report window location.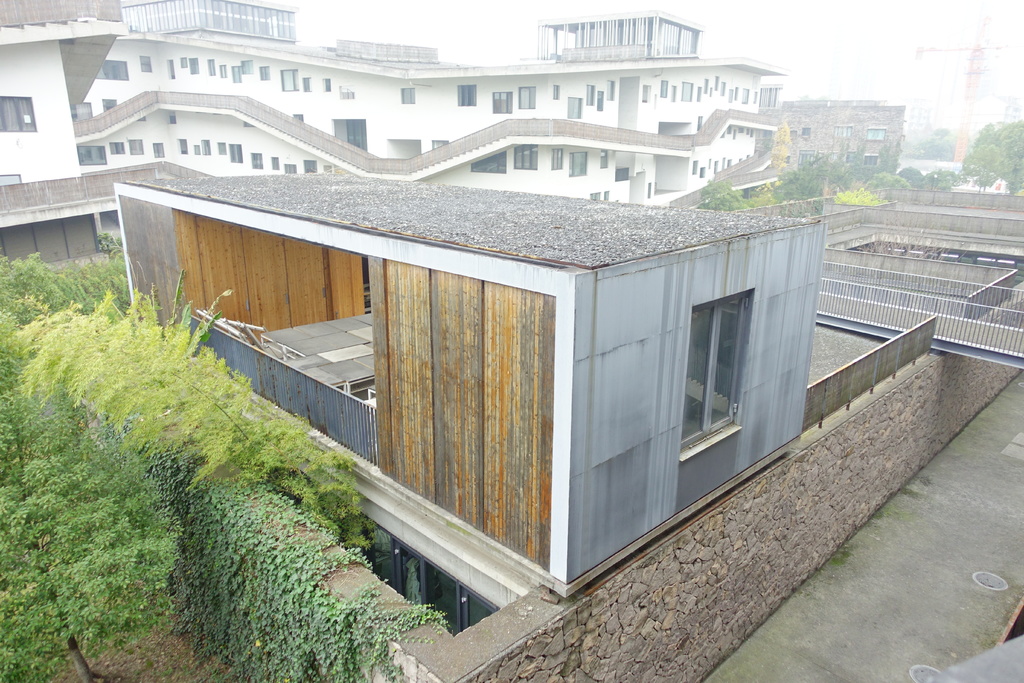
Report: [138,54,151,72].
